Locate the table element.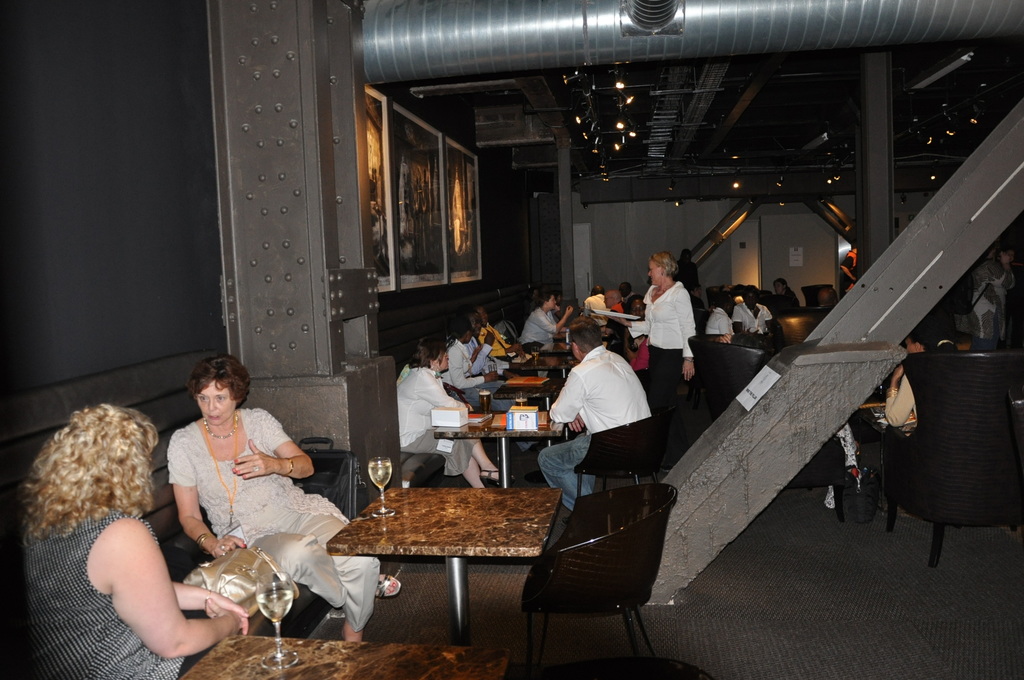
Element bbox: x1=452 y1=375 x2=559 y2=419.
